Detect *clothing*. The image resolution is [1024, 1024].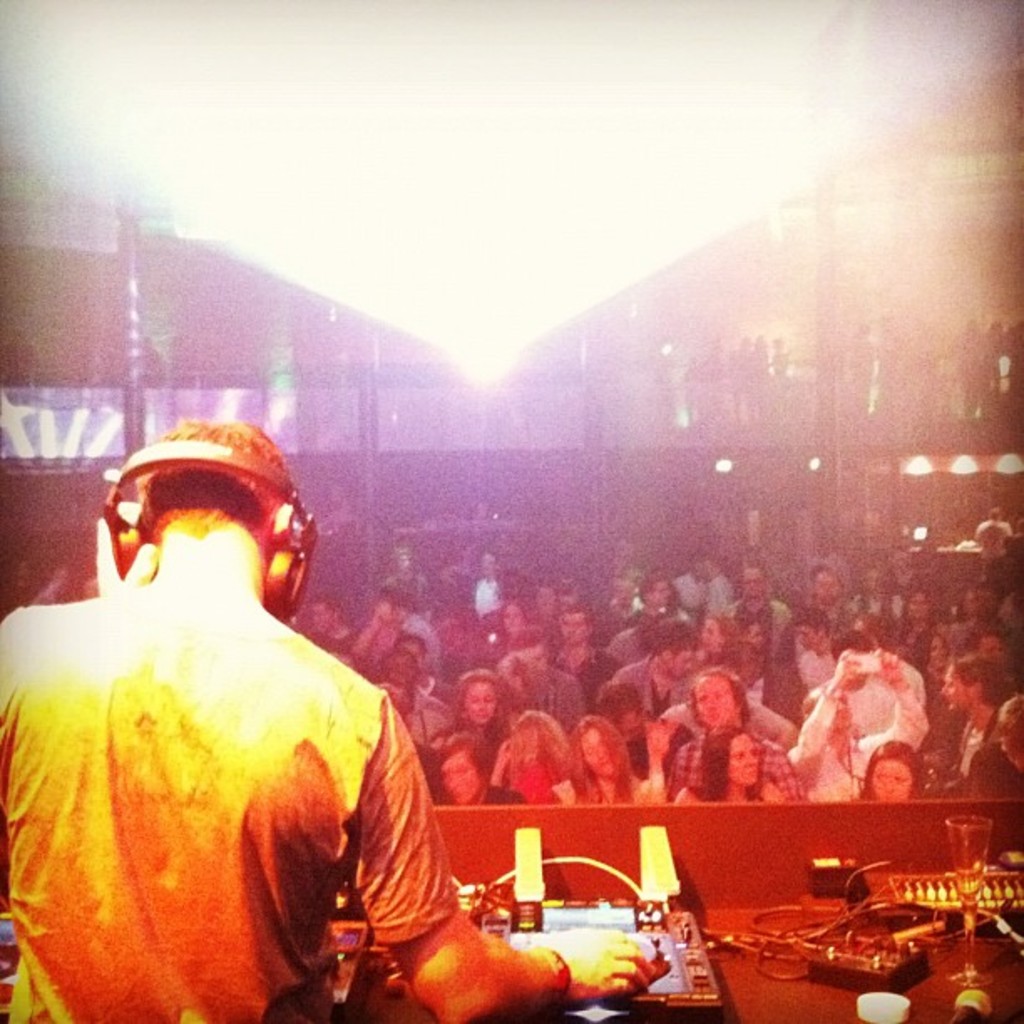
785:689:930:806.
